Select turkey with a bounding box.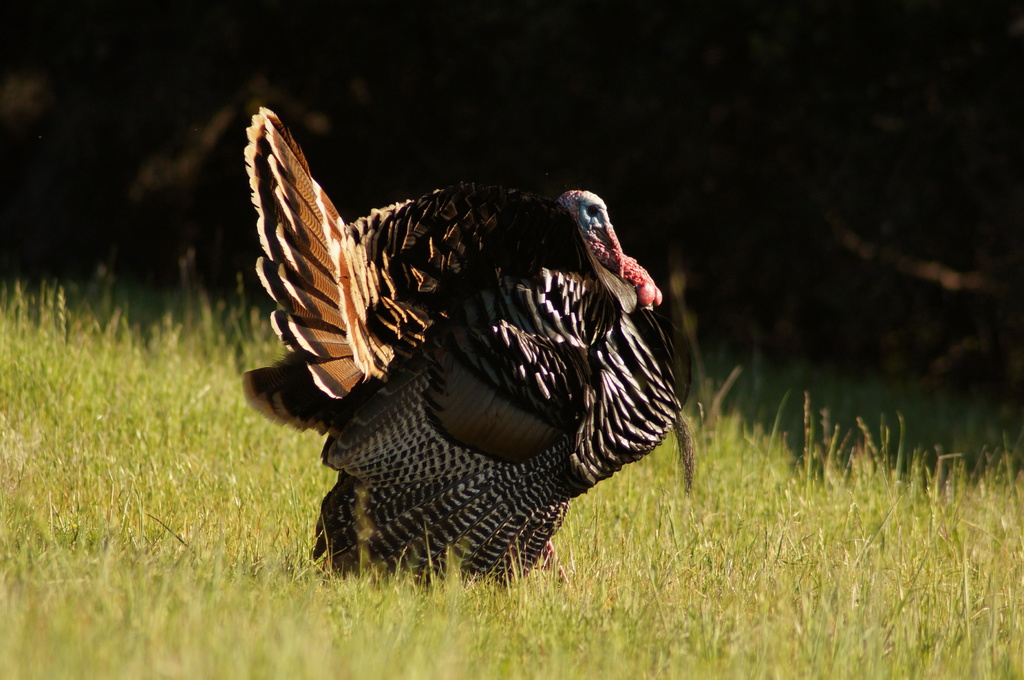
(237,106,700,597).
